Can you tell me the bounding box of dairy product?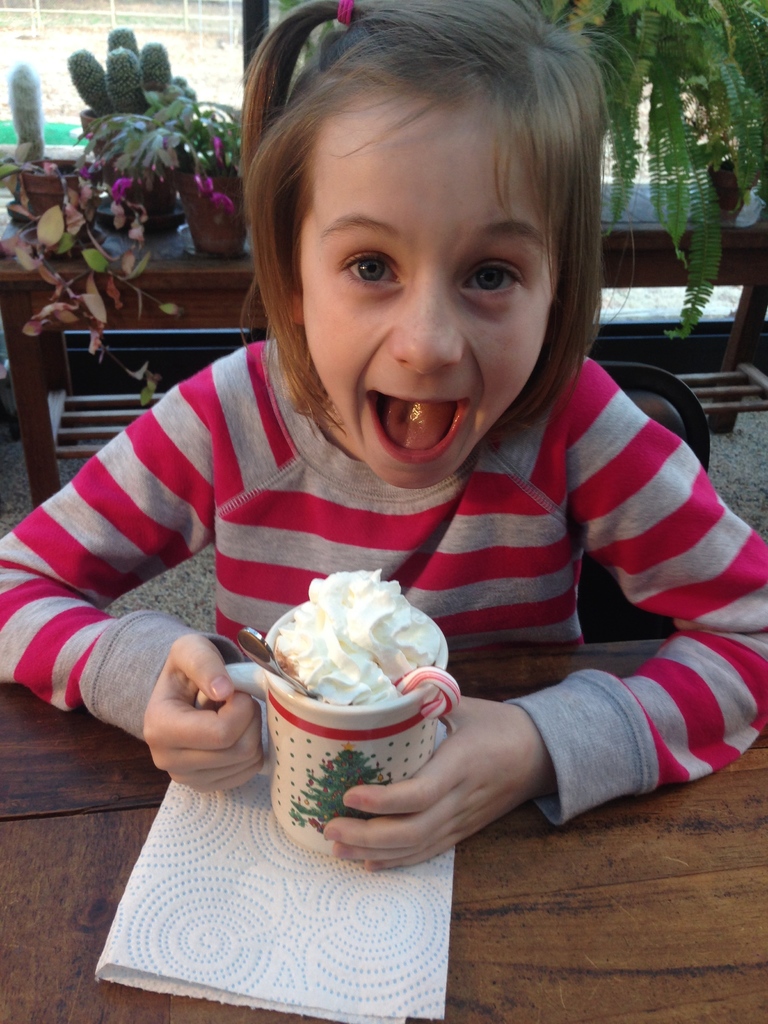
282, 568, 437, 710.
